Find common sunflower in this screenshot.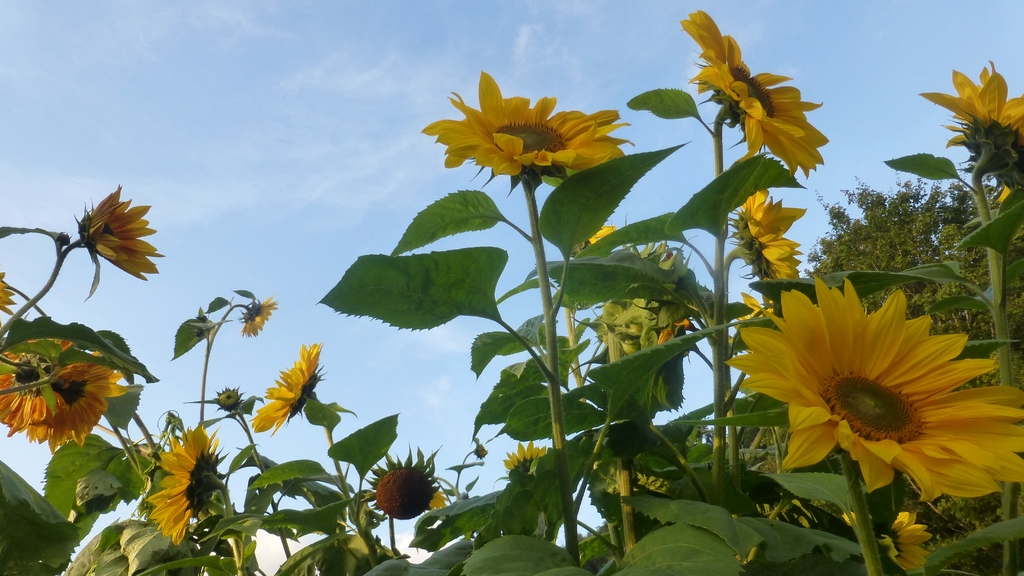
The bounding box for common sunflower is [679,8,834,182].
